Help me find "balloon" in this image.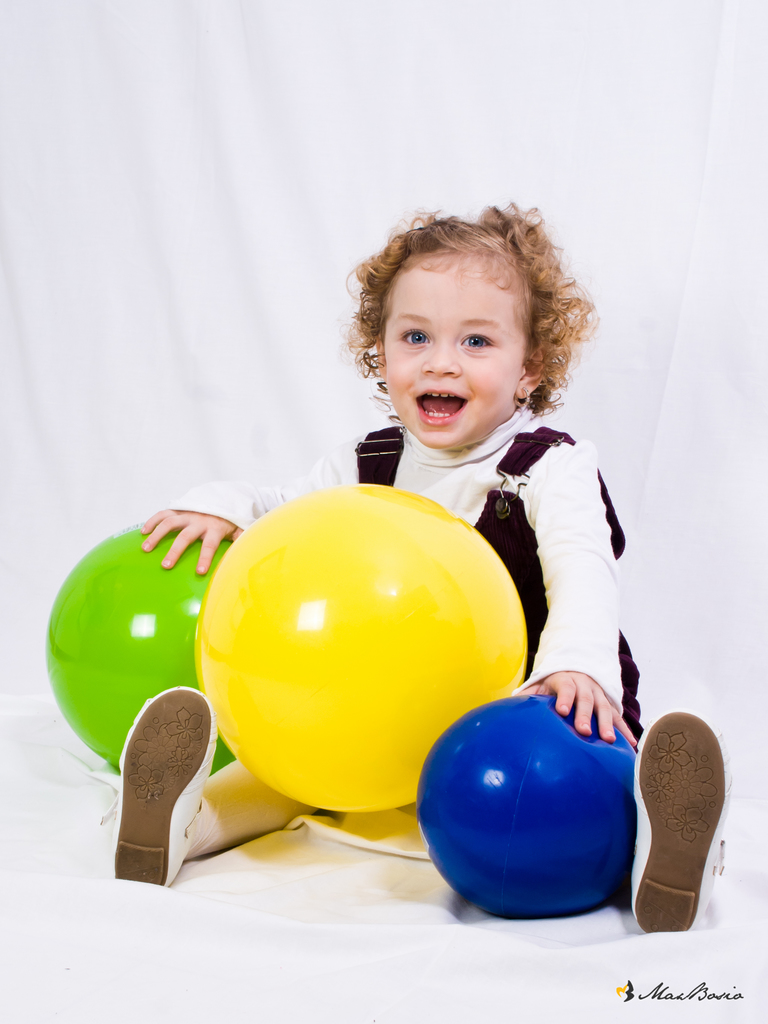
Found it: [413,693,636,921].
